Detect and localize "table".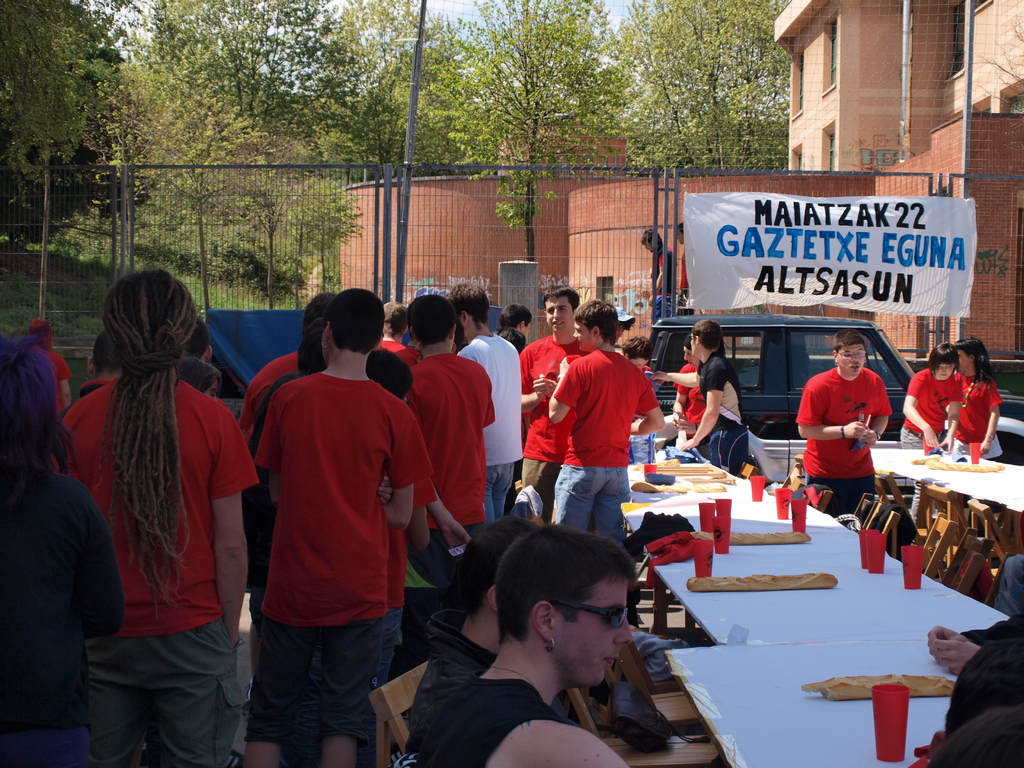
Localized at [789,435,1023,557].
